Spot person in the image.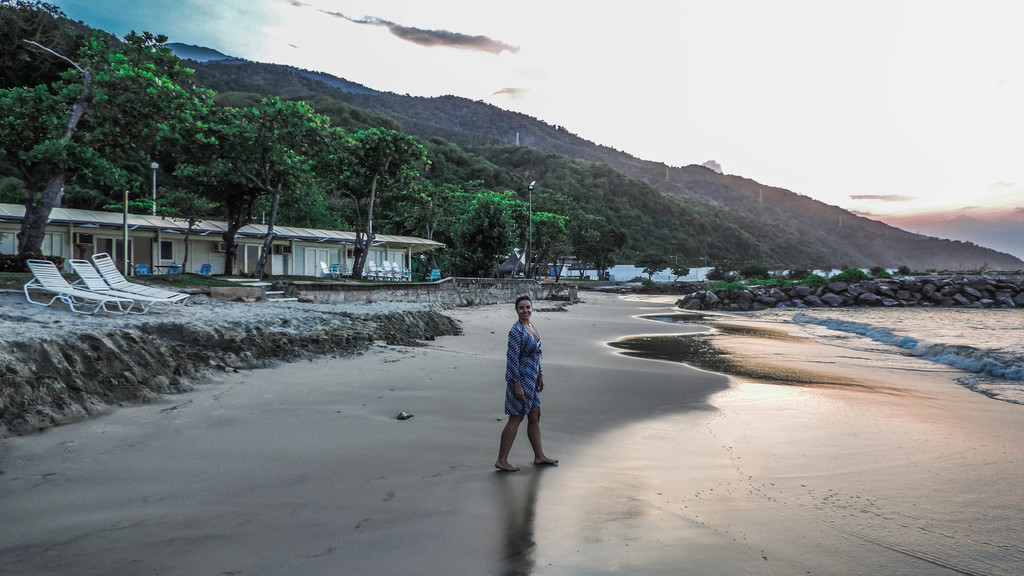
person found at x1=490, y1=292, x2=550, y2=463.
